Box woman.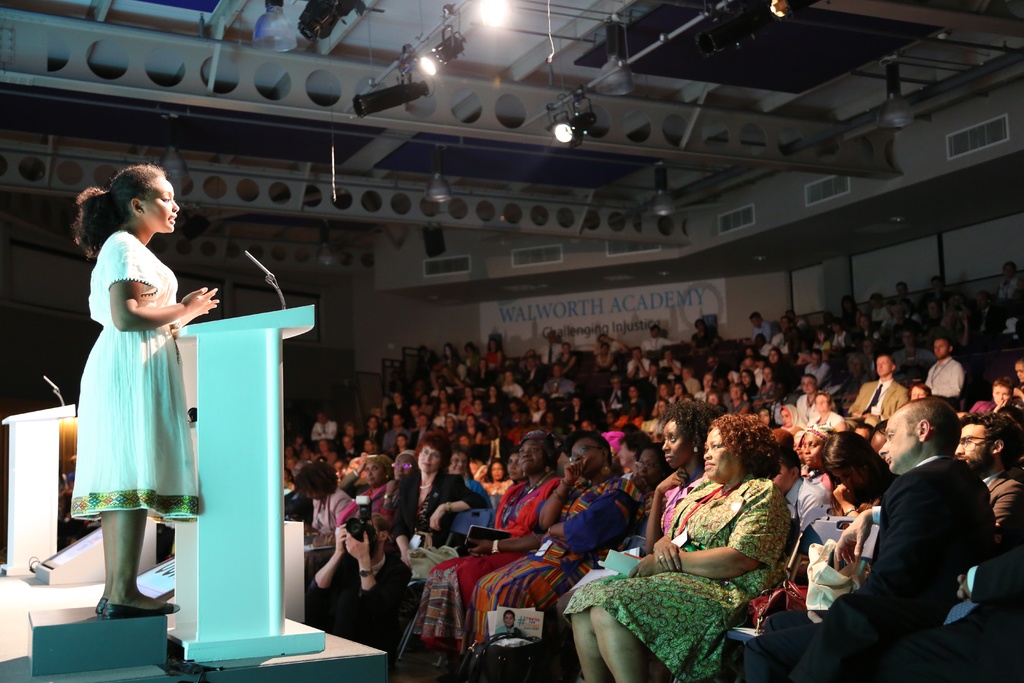
(x1=776, y1=402, x2=799, y2=430).
